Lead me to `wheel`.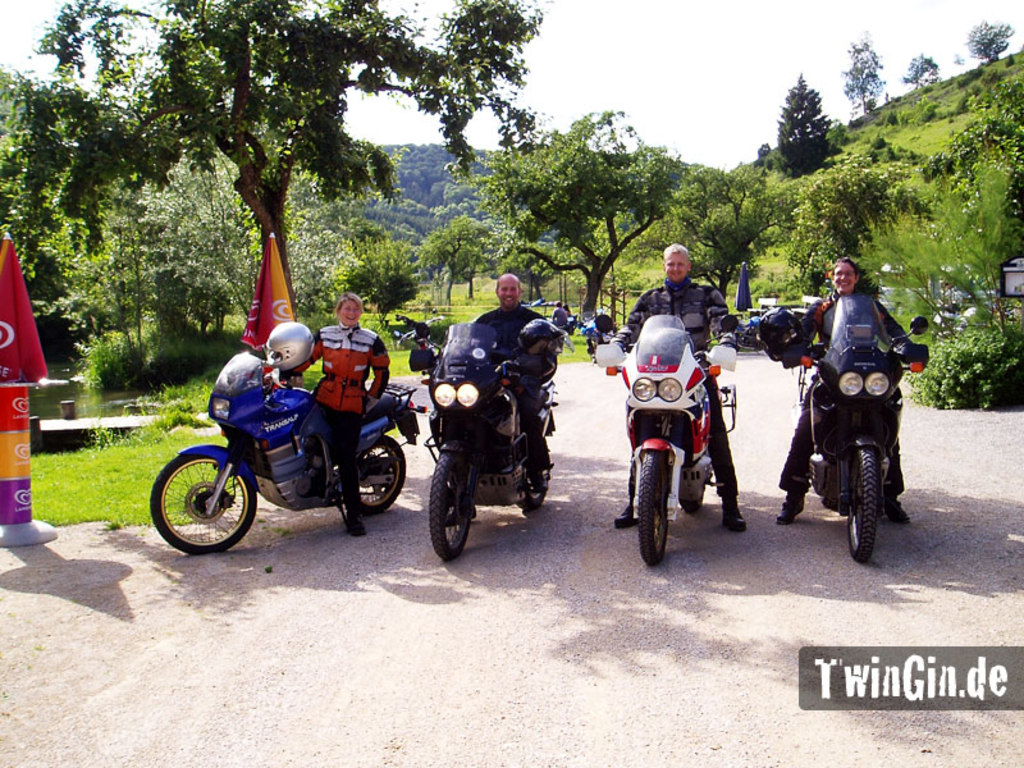
Lead to l=636, t=452, r=671, b=575.
